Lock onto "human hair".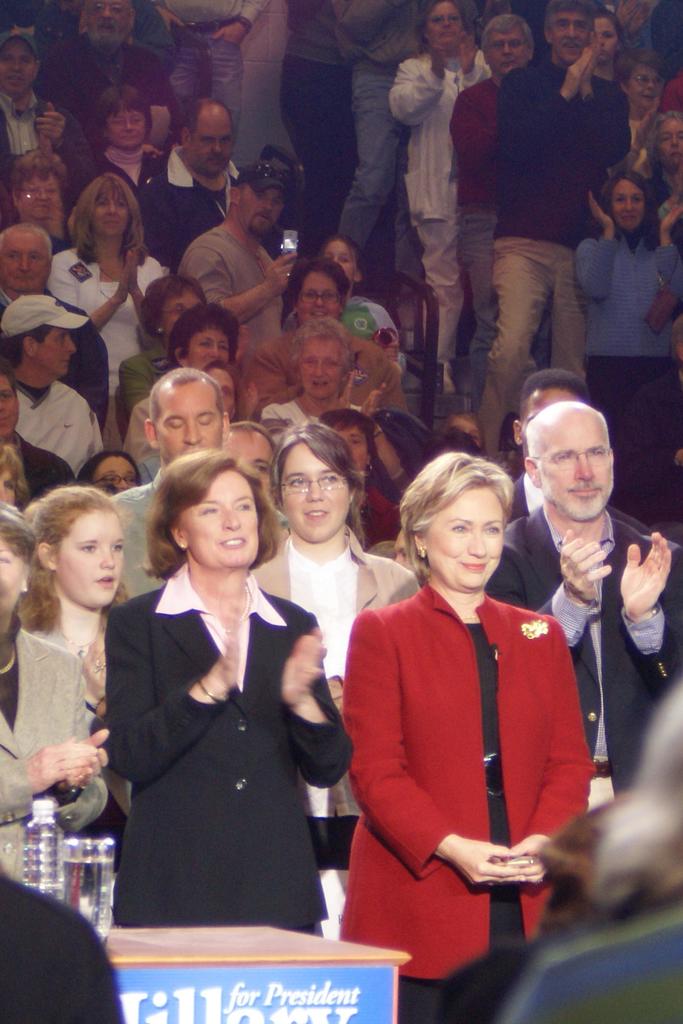
Locked: <bbox>0, 494, 61, 632</bbox>.
